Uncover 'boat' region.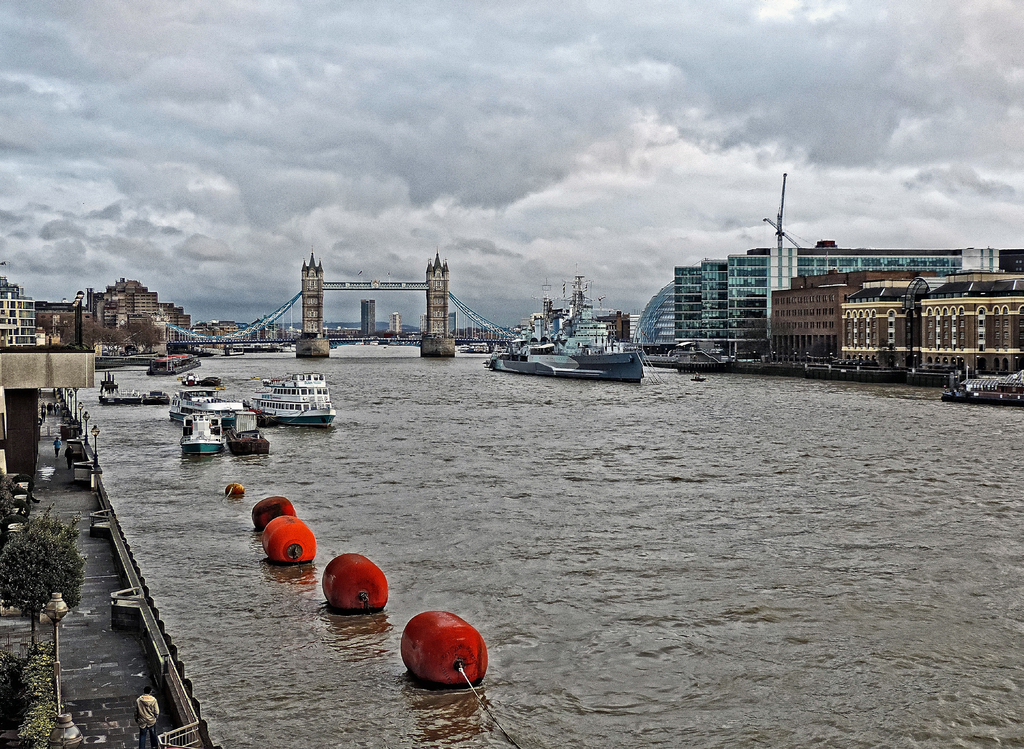
Uncovered: x1=99 y1=376 x2=171 y2=405.
